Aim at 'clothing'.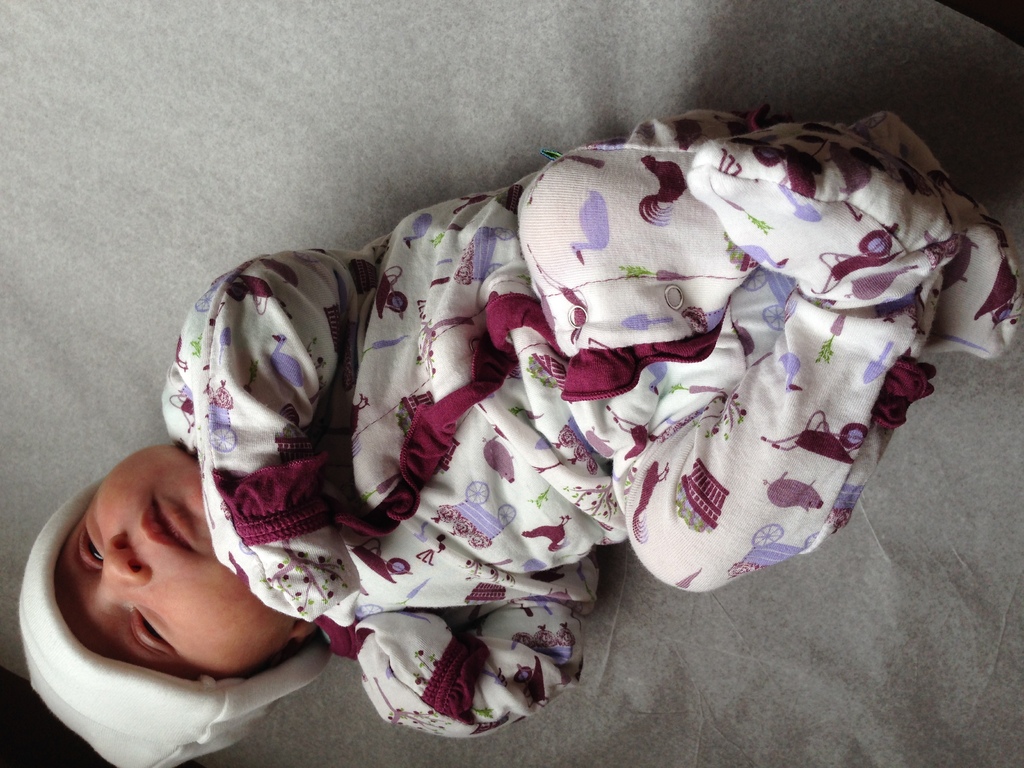
Aimed at locate(150, 117, 1023, 739).
